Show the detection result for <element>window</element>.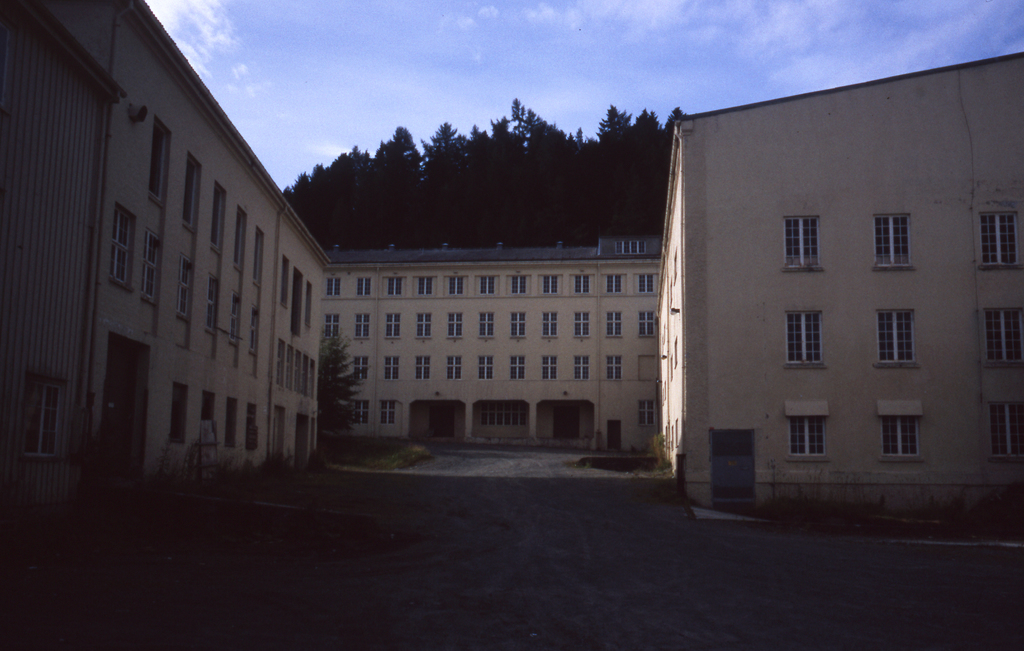
region(305, 279, 314, 325).
